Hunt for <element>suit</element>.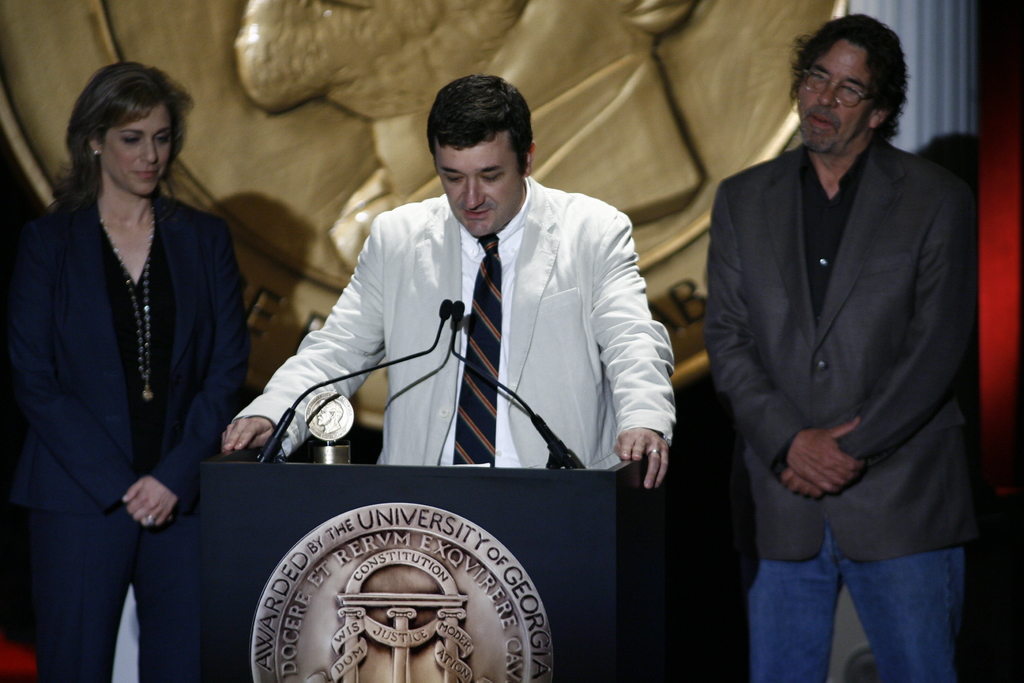
Hunted down at [707, 23, 984, 668].
